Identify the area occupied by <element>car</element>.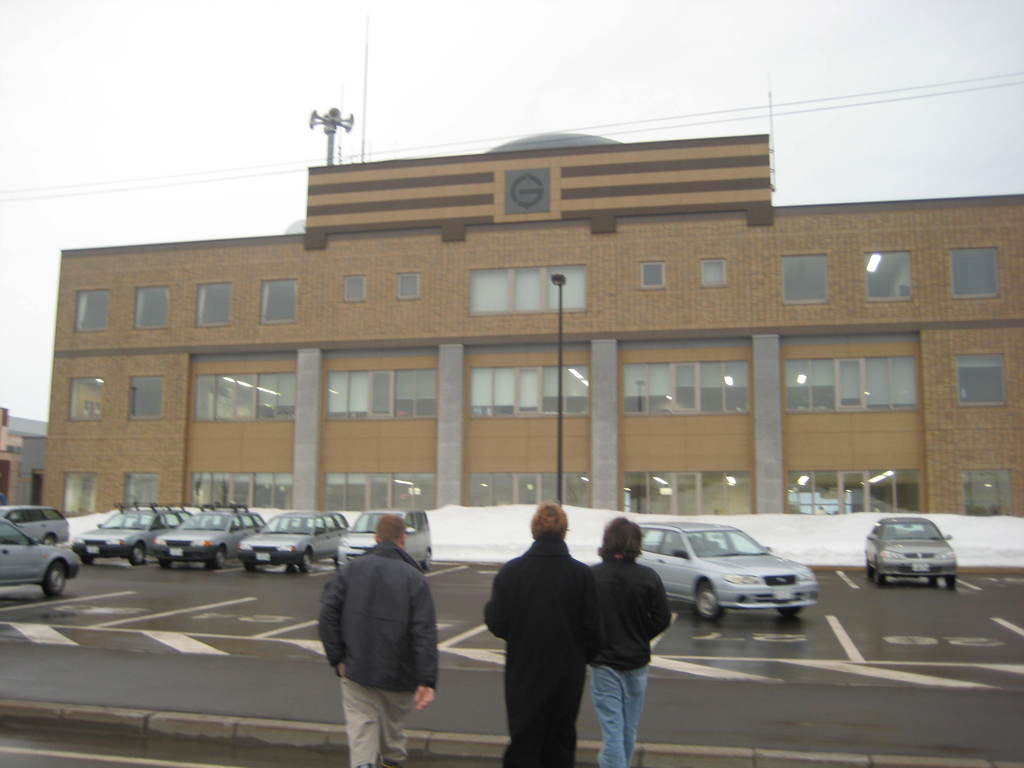
Area: select_region(0, 503, 70, 555).
